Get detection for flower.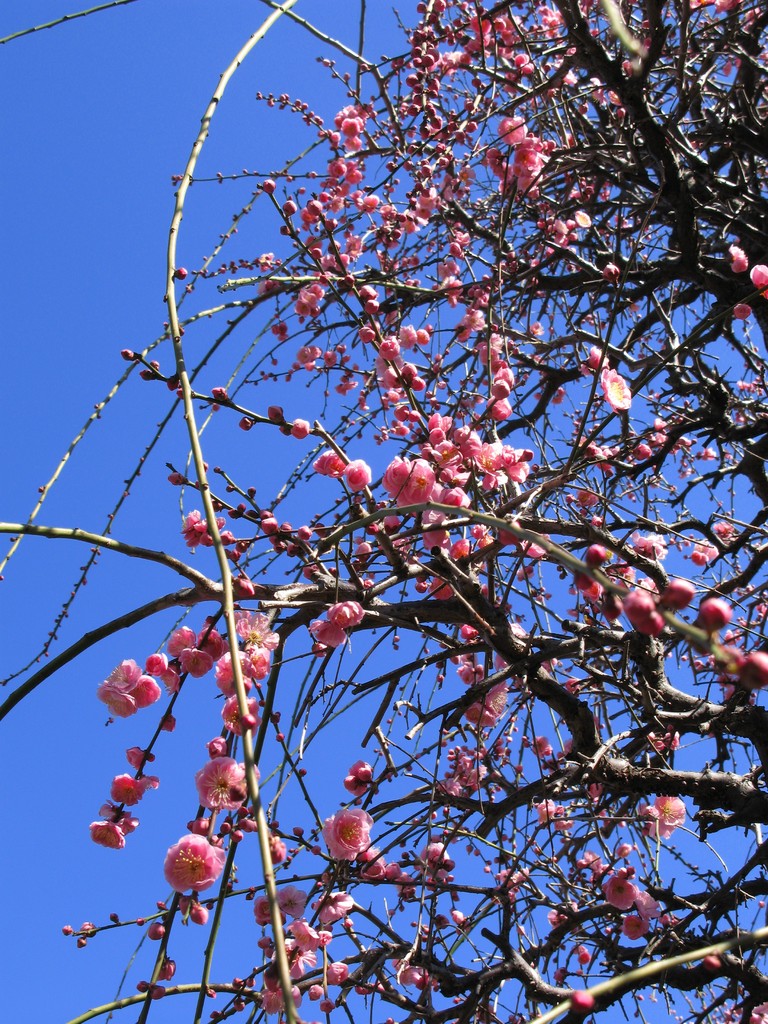
Detection: box=[146, 829, 222, 913].
